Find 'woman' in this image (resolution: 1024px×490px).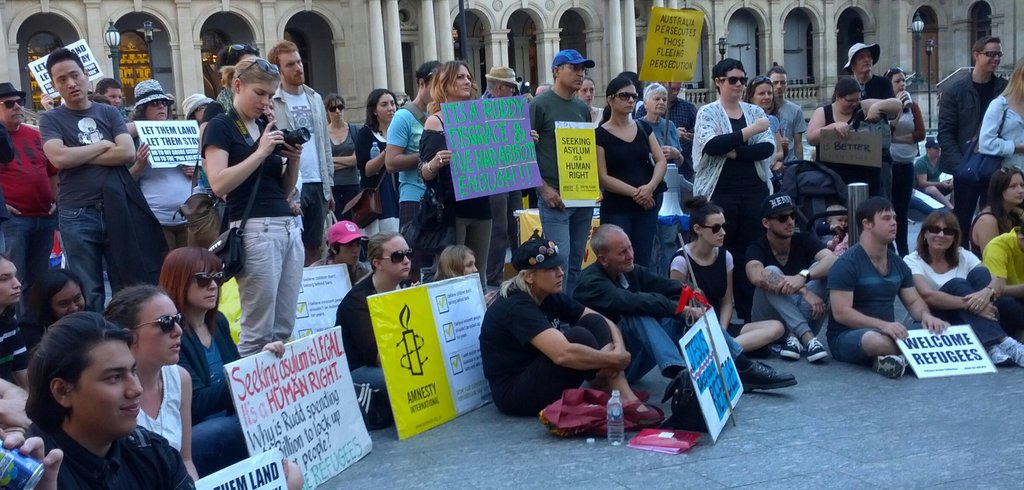
Rect(637, 81, 682, 174).
